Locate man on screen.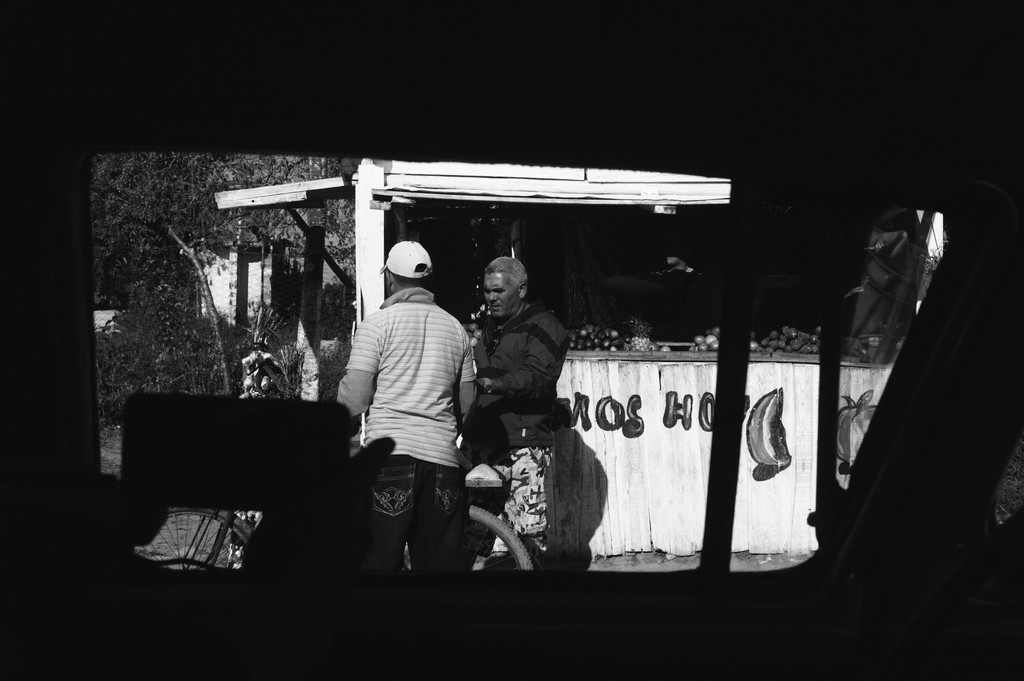
On screen at locate(451, 251, 563, 575).
